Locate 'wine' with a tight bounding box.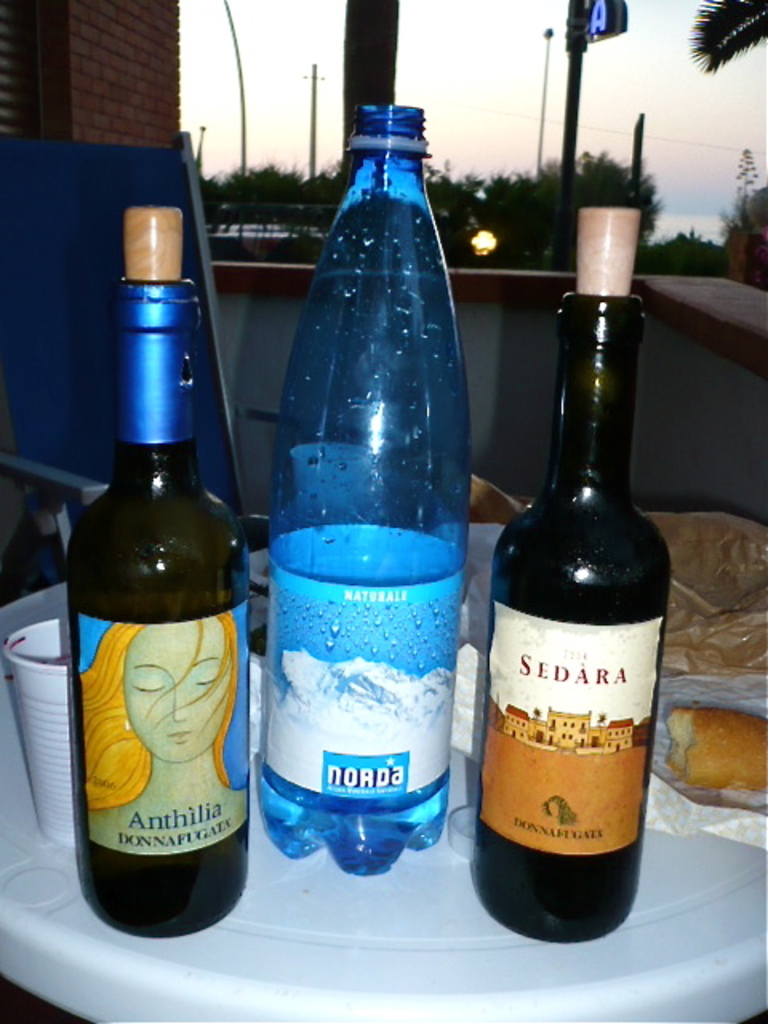
[x1=53, y1=205, x2=259, y2=944].
